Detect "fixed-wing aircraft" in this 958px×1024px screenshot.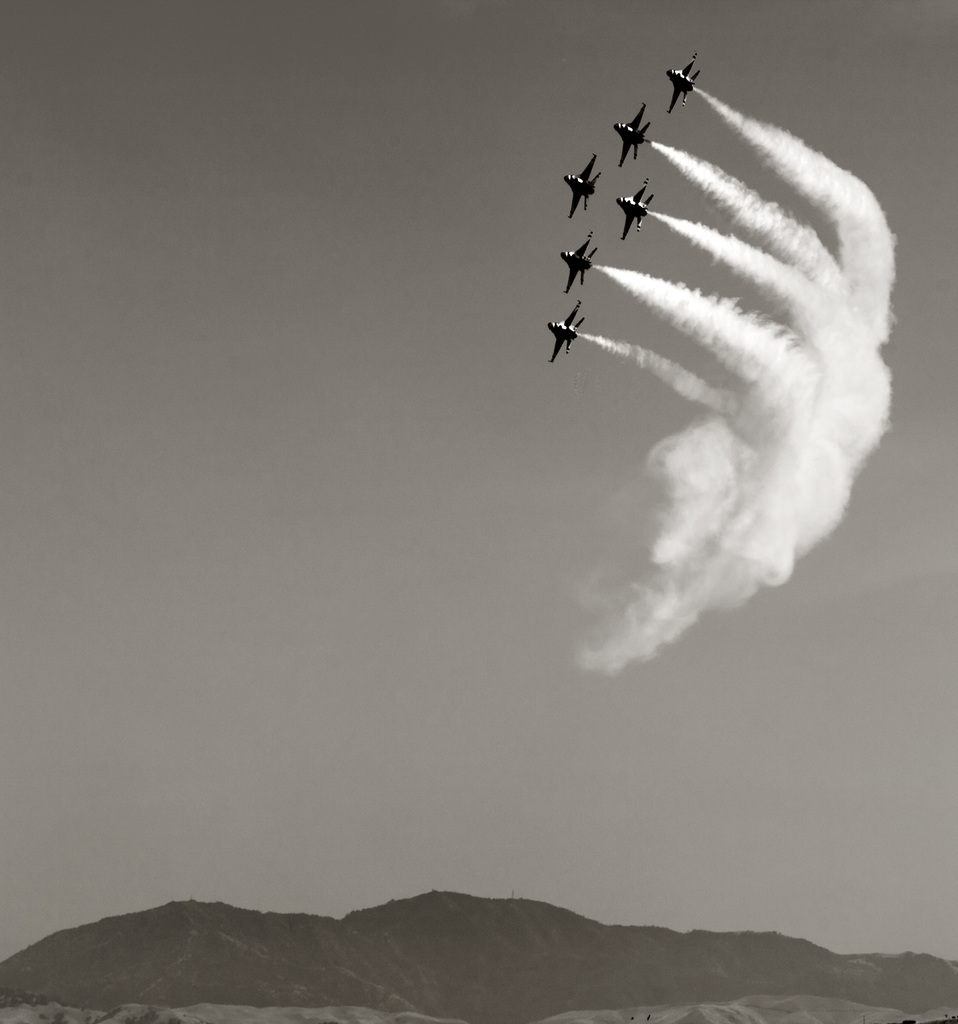
Detection: detection(559, 148, 606, 218).
